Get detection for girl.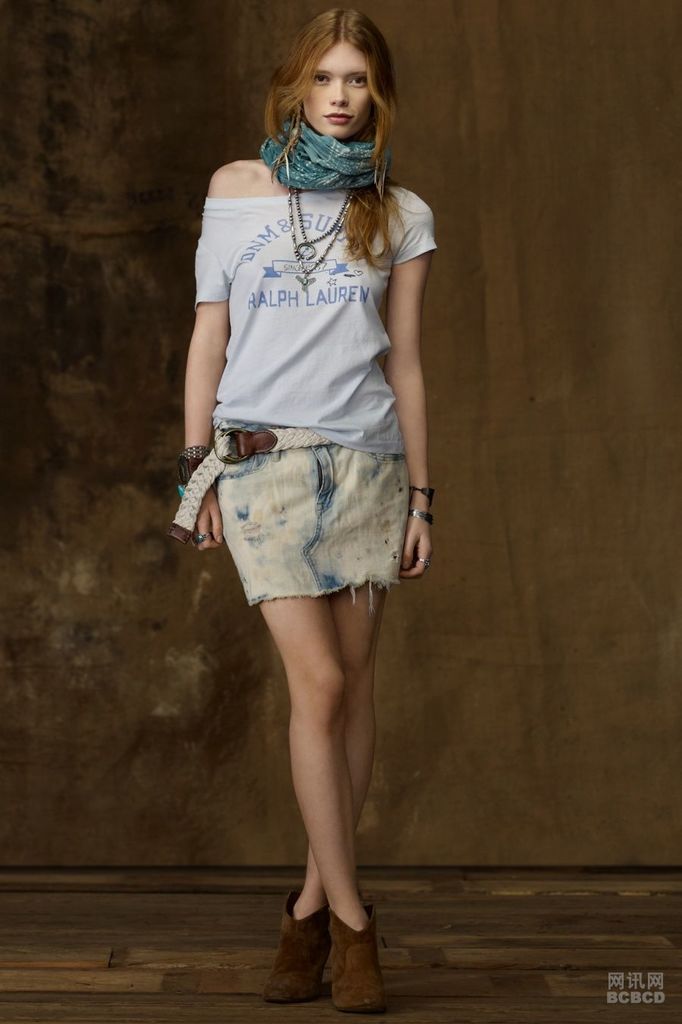
Detection: (left=171, top=8, right=432, bottom=1019).
